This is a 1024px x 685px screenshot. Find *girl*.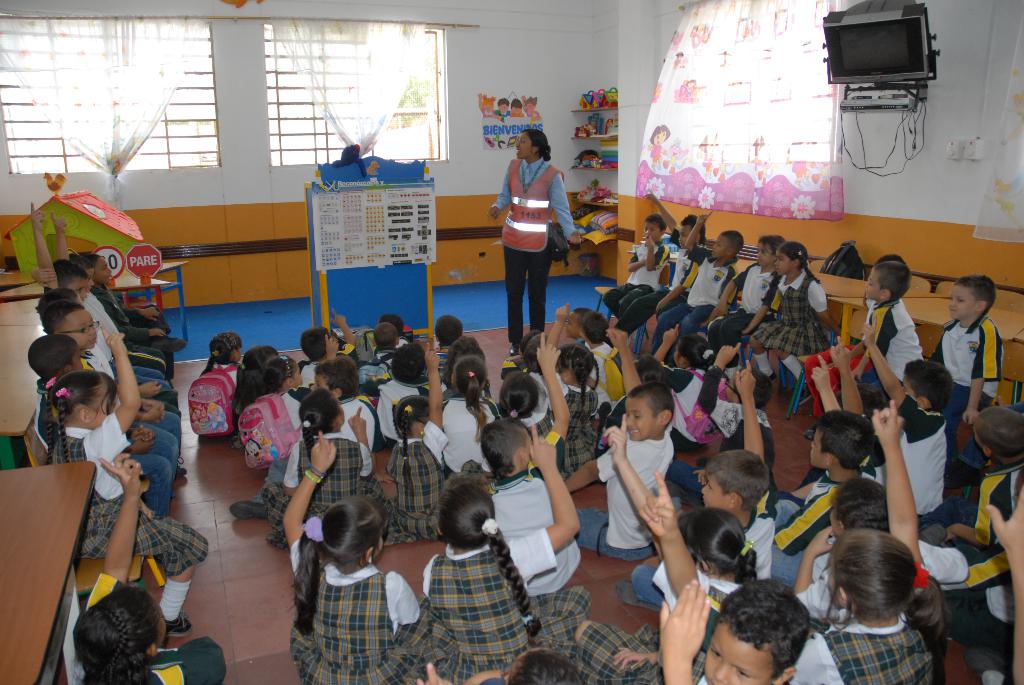
Bounding box: 744 239 847 402.
